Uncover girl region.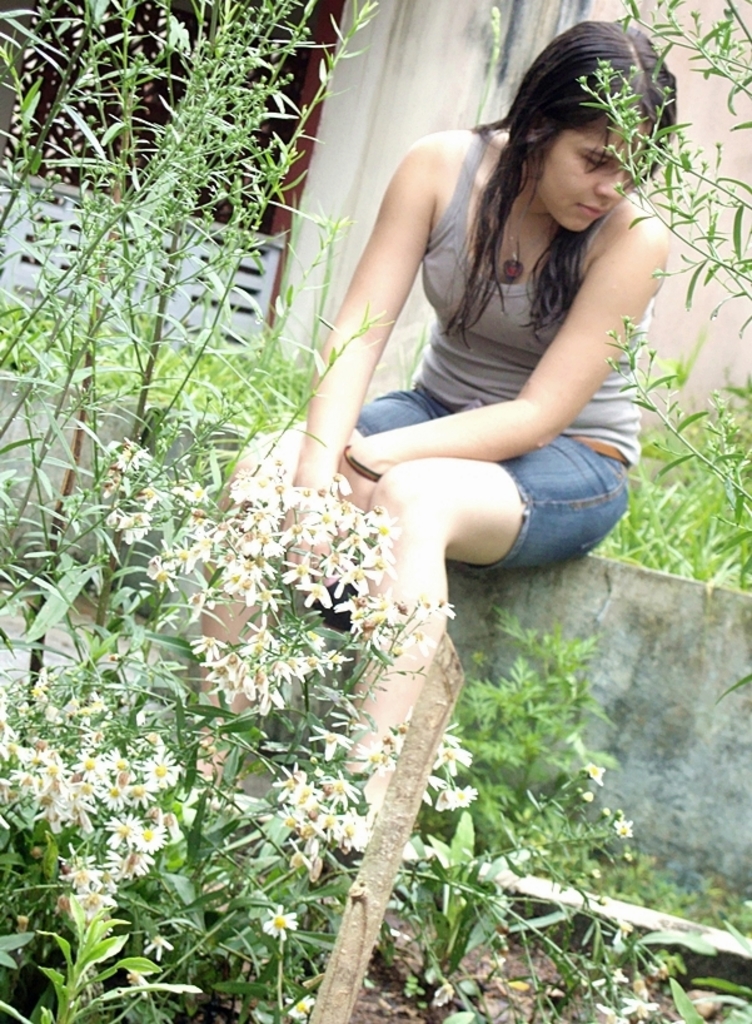
Uncovered: l=195, t=20, r=673, b=852.
